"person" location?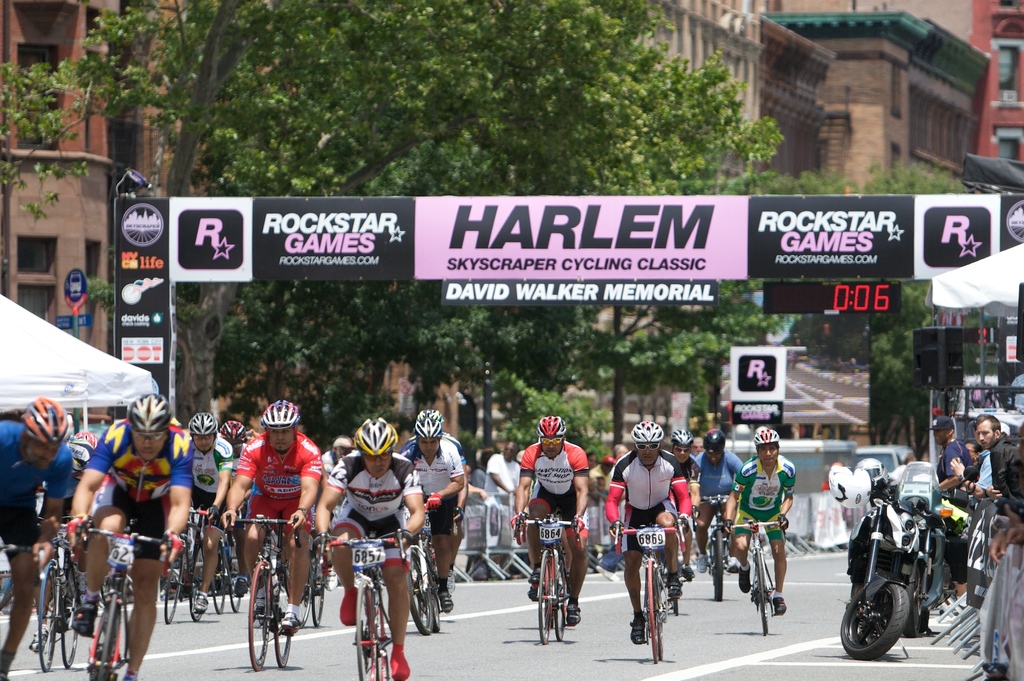
<bbox>986, 420, 1023, 570</bbox>
